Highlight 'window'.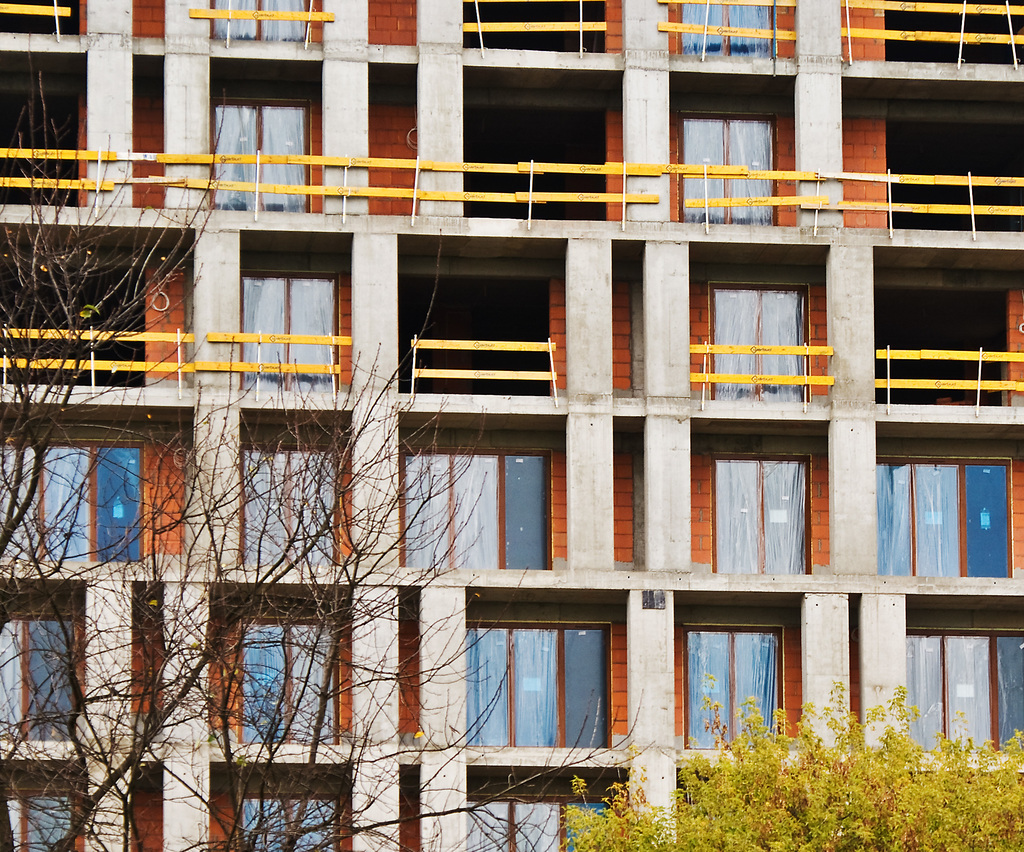
Highlighted region: <box>668,0,789,57</box>.
